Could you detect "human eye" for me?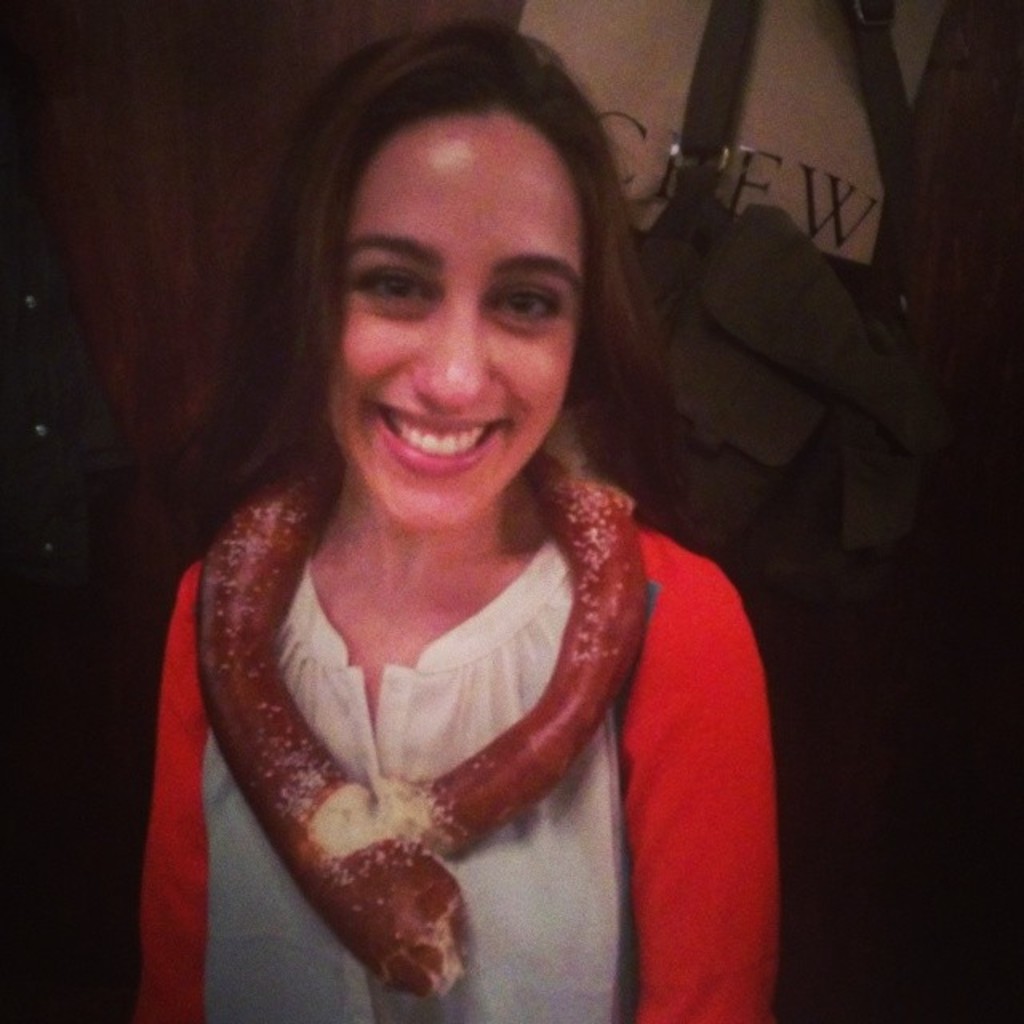
Detection result: rect(482, 277, 568, 333).
